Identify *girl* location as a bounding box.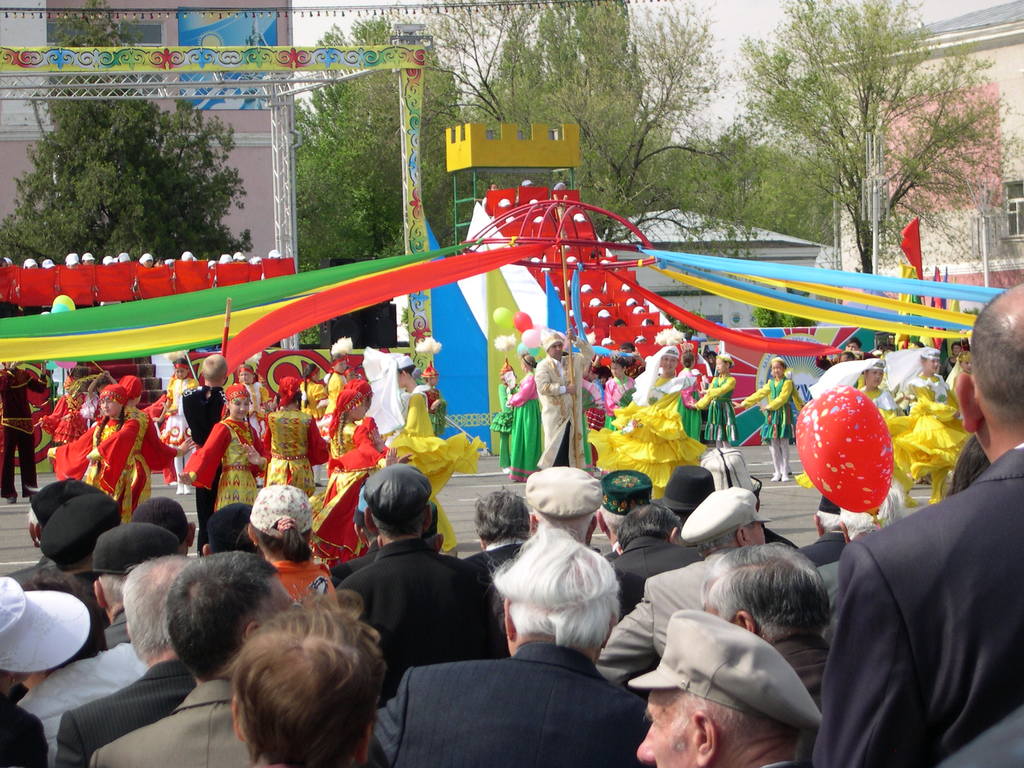
bbox(584, 326, 707, 500).
